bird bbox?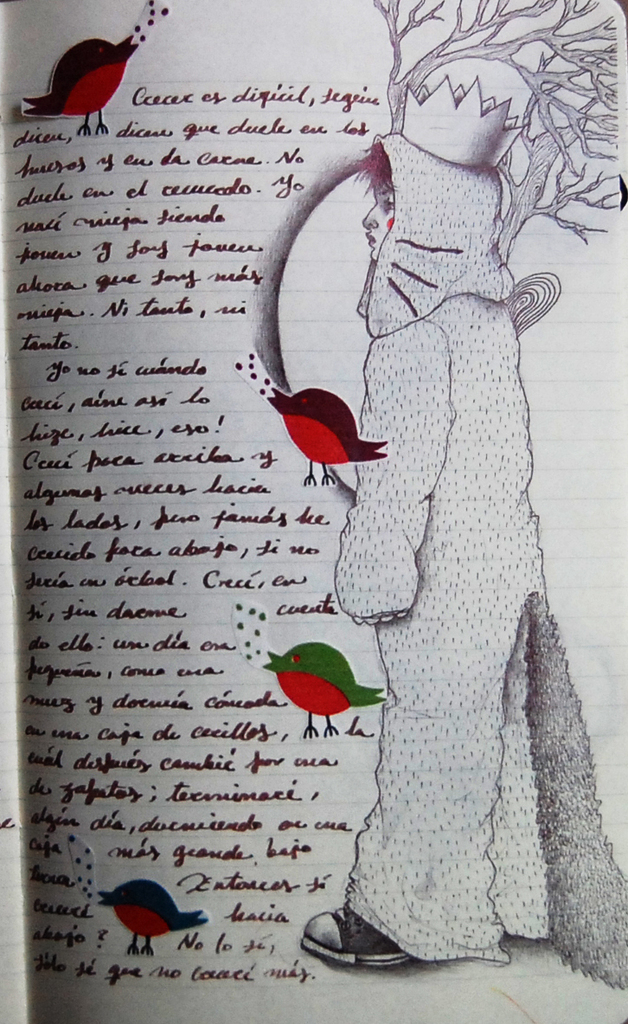
(261, 632, 394, 737)
